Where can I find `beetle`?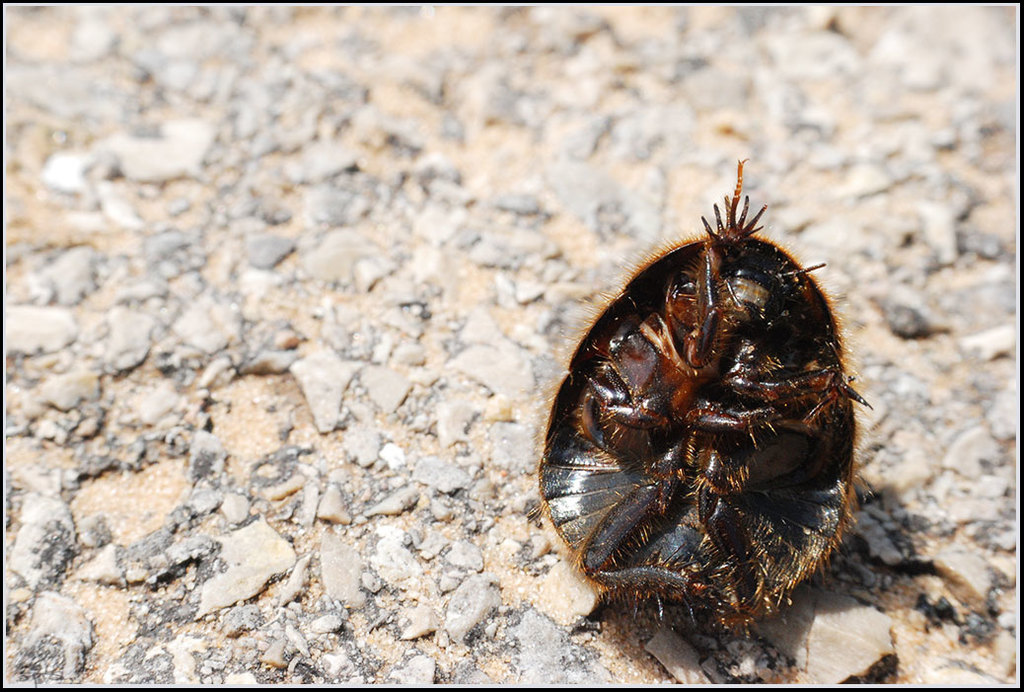
You can find it at (x1=549, y1=181, x2=876, y2=653).
